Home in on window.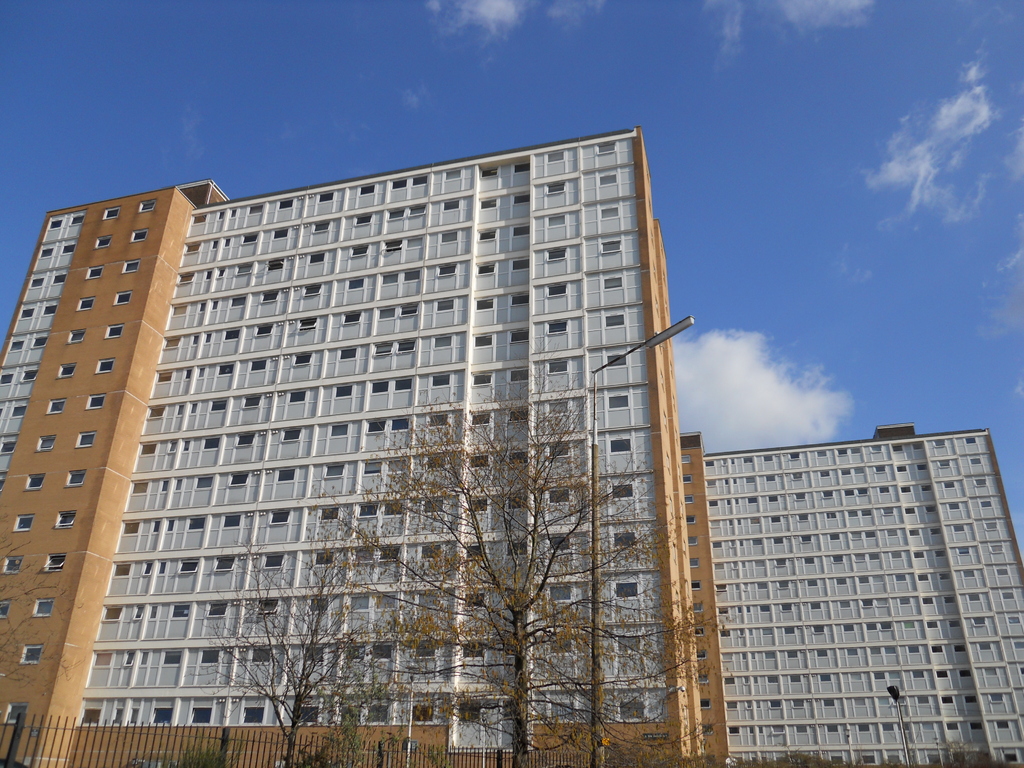
Homed in at region(923, 597, 935, 605).
